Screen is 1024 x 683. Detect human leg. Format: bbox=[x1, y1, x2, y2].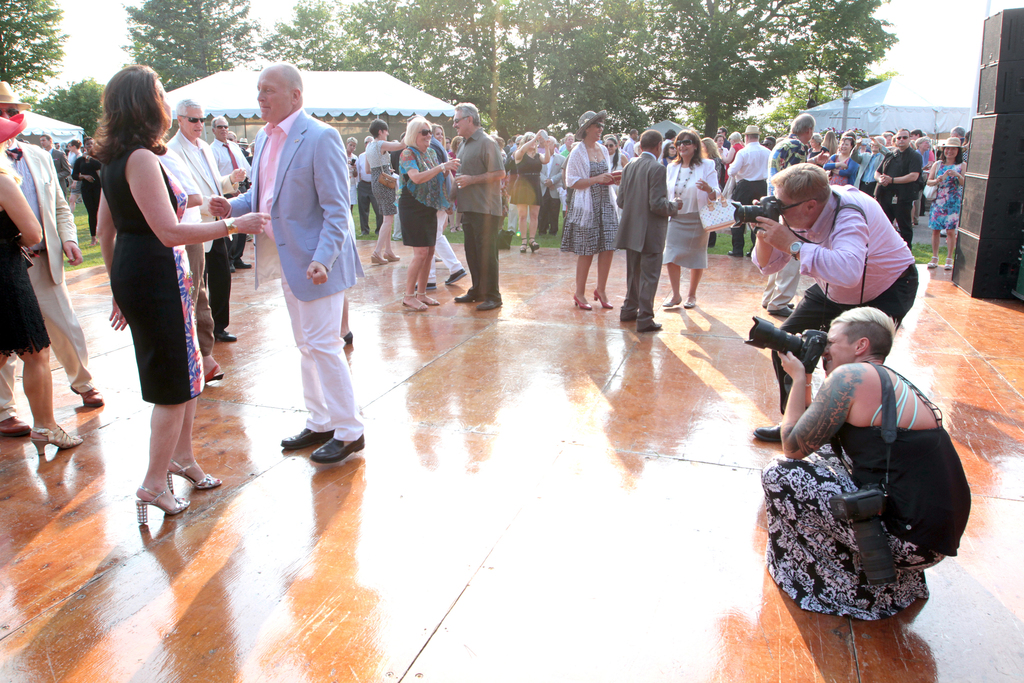
bbox=[900, 207, 913, 243].
